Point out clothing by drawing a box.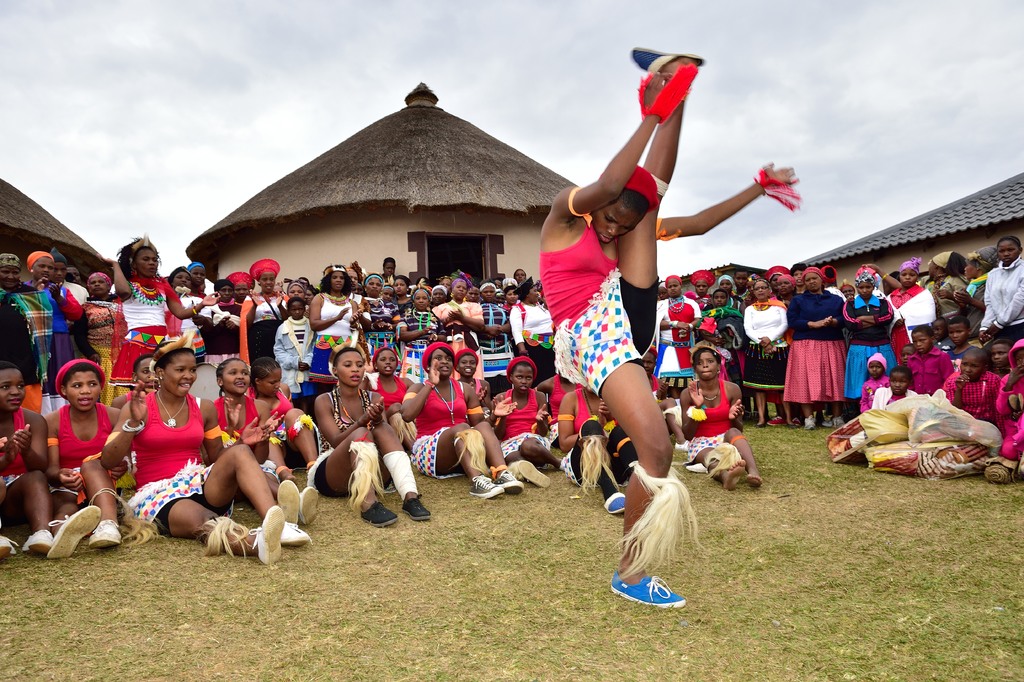
[x1=650, y1=296, x2=702, y2=370].
